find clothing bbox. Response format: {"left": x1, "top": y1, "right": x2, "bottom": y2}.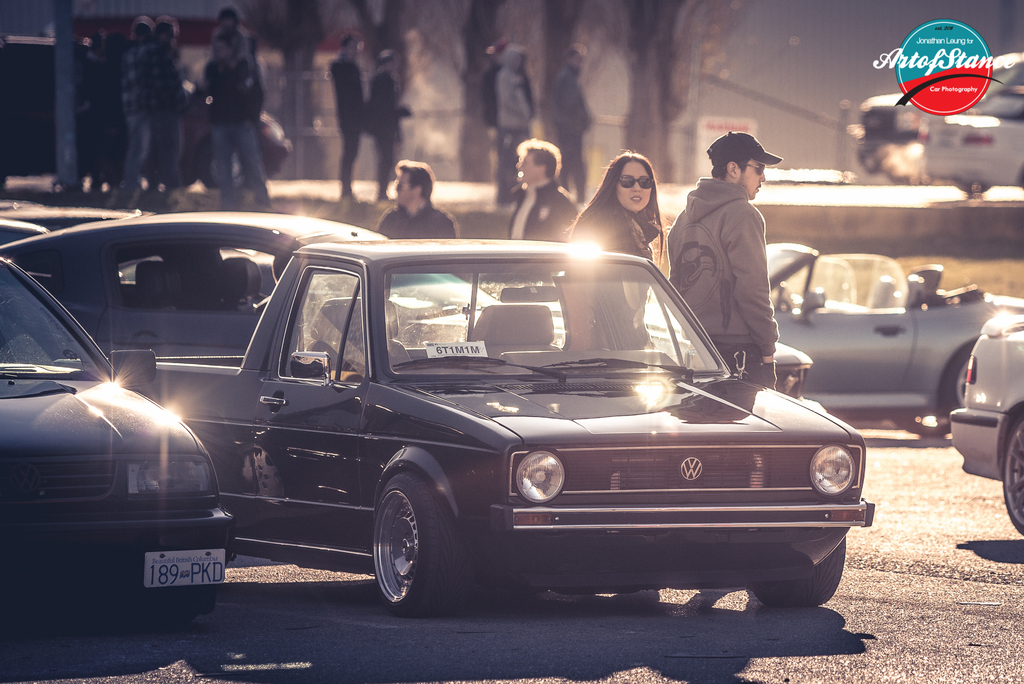
{"left": 332, "top": 52, "right": 359, "bottom": 191}.
